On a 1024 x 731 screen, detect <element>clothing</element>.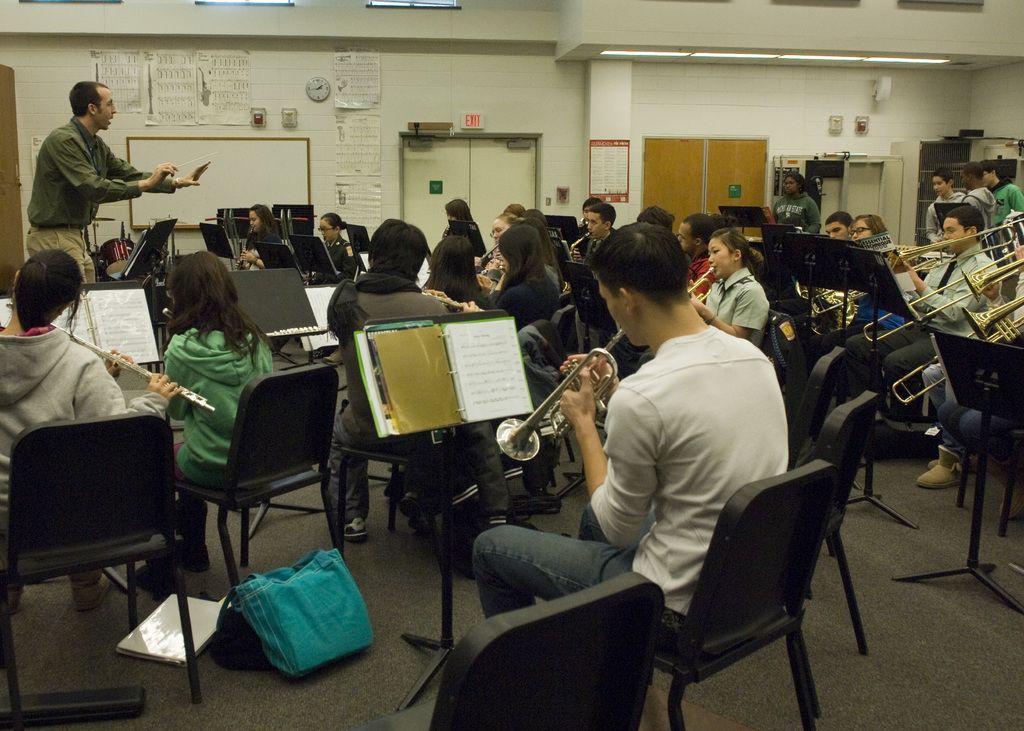
region(315, 236, 355, 286).
